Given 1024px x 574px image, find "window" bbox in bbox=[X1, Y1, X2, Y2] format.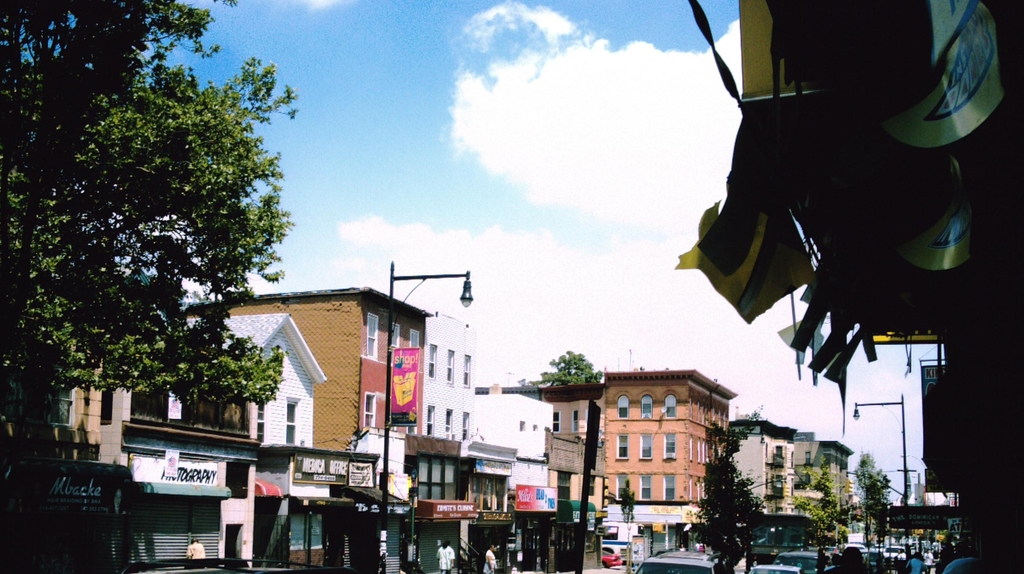
bbox=[362, 390, 378, 427].
